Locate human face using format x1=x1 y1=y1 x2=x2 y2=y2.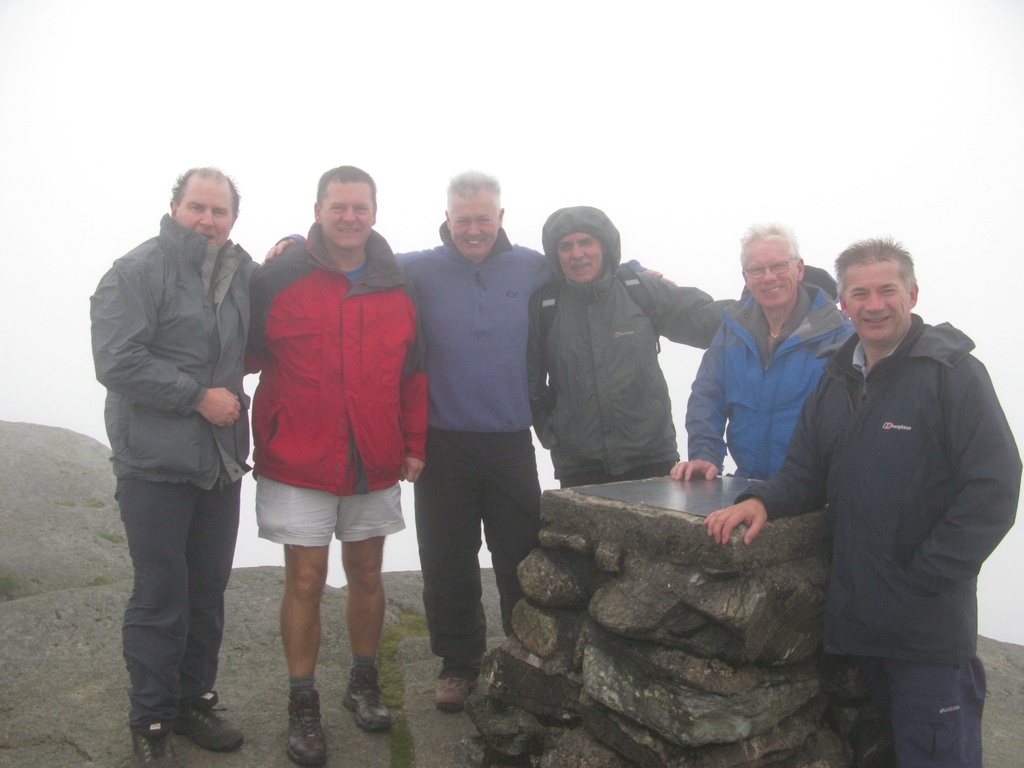
x1=840 y1=264 x2=909 y2=344.
